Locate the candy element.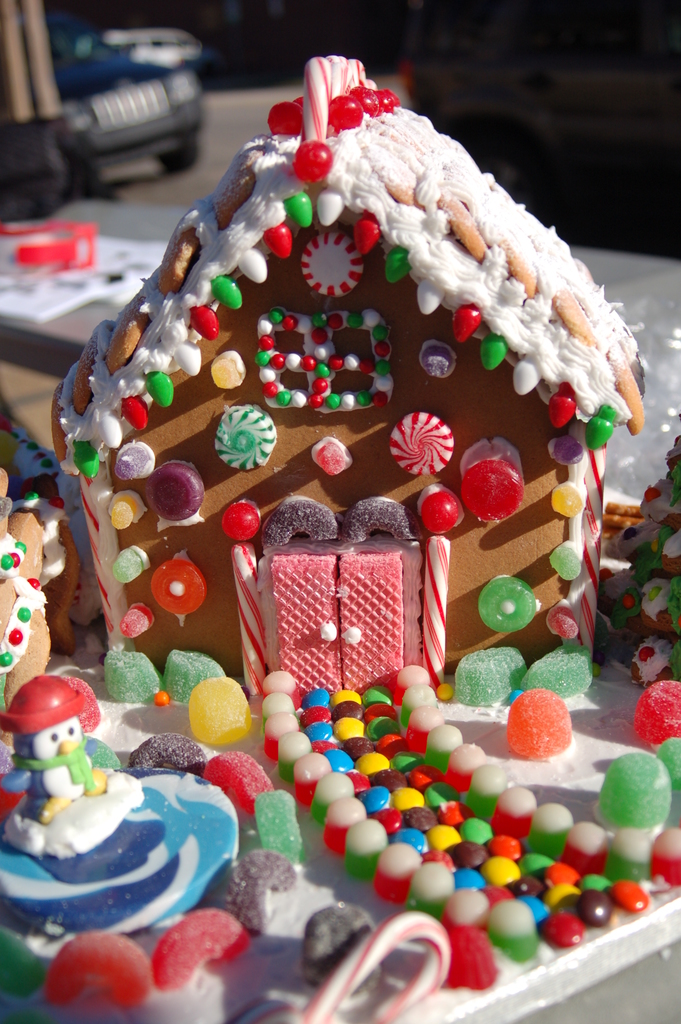
Element bbox: x1=213, y1=400, x2=274, y2=468.
